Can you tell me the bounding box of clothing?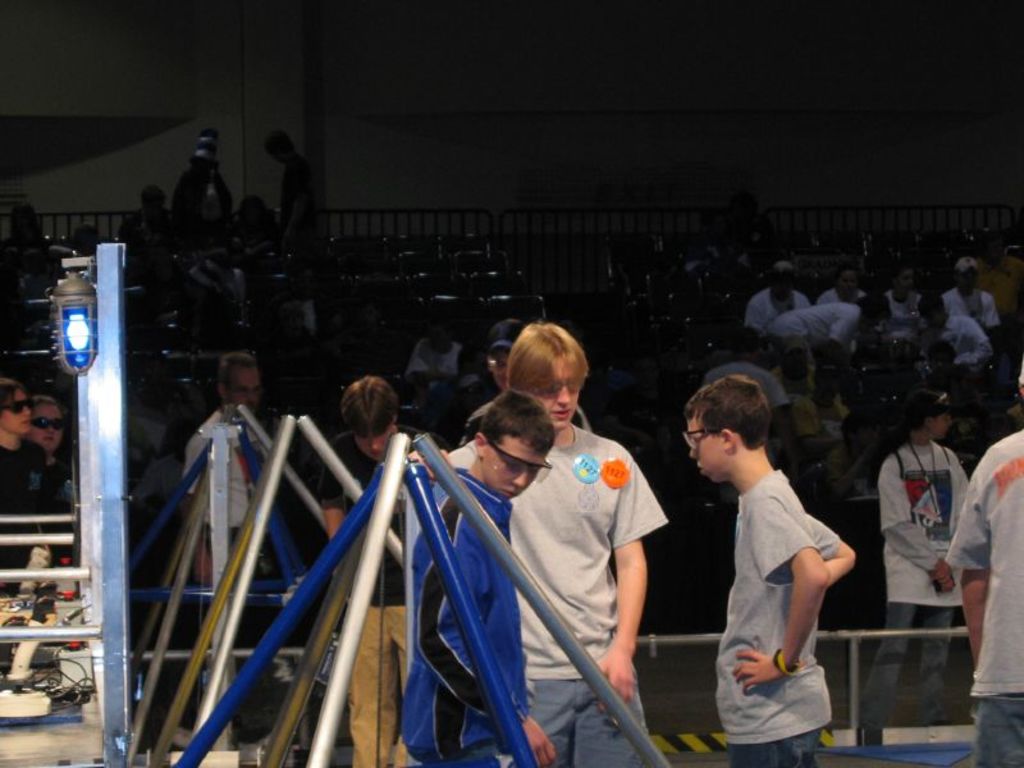
709/445/859/728.
